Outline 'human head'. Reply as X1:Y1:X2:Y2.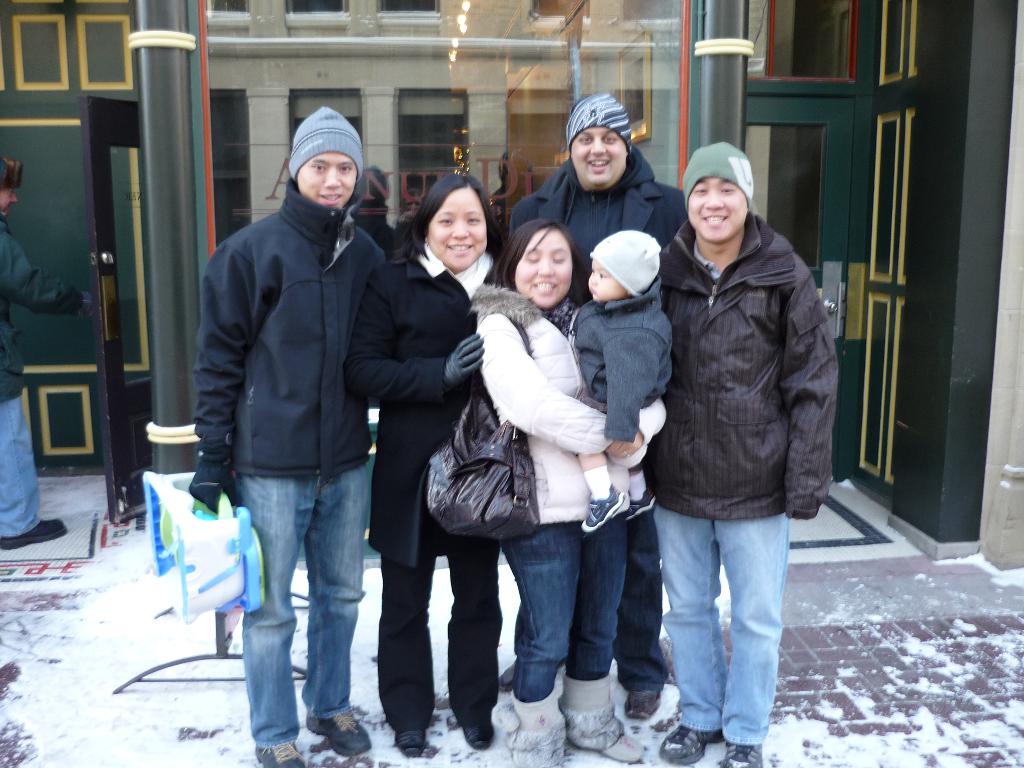
412:170:495:259.
